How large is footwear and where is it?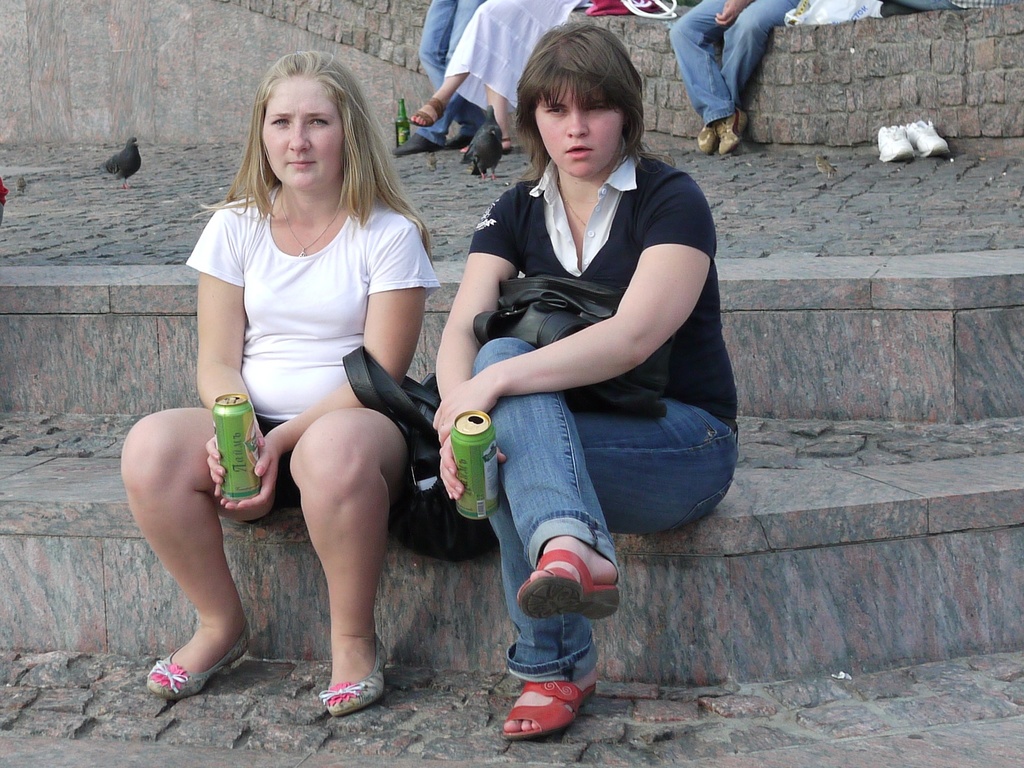
Bounding box: bbox(394, 138, 435, 154).
